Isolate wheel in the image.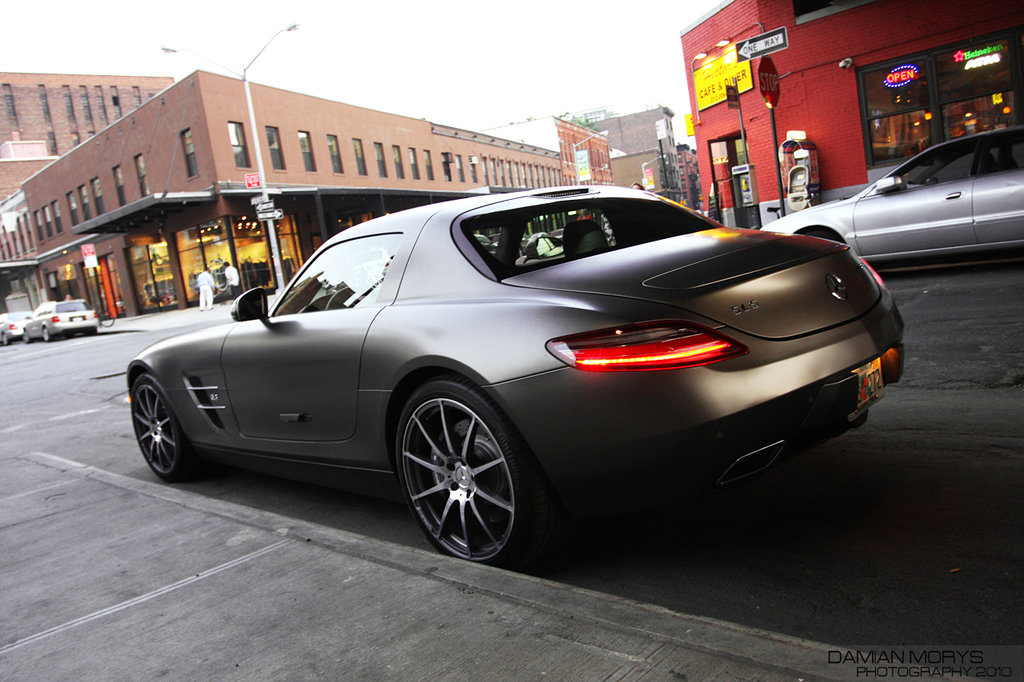
Isolated region: <box>126,371,204,490</box>.
